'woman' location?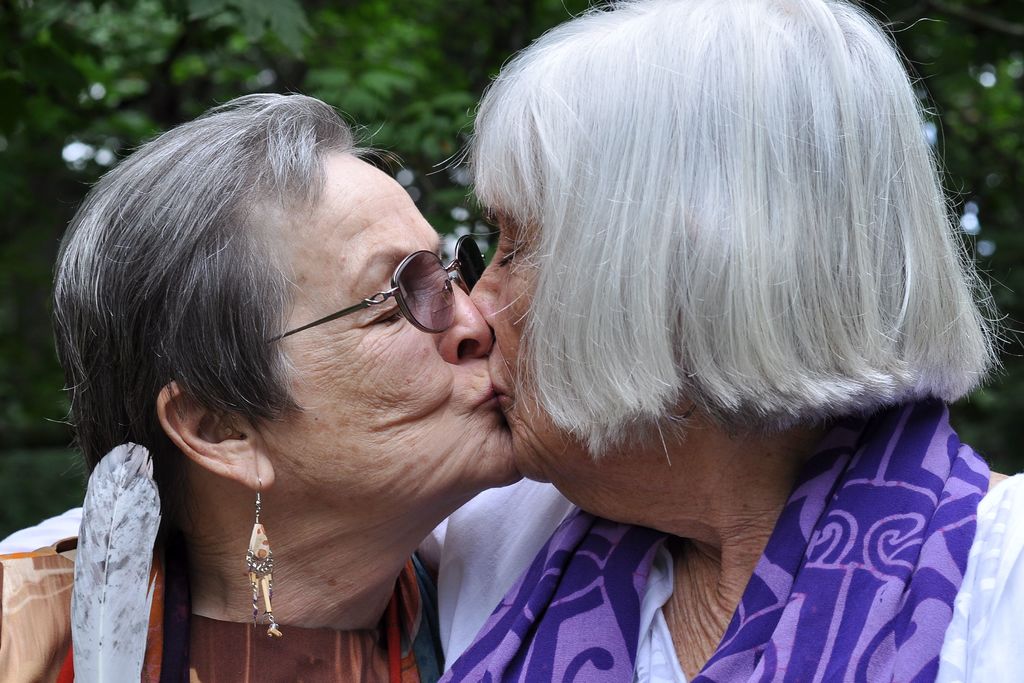
Rect(0, 0, 1023, 682)
